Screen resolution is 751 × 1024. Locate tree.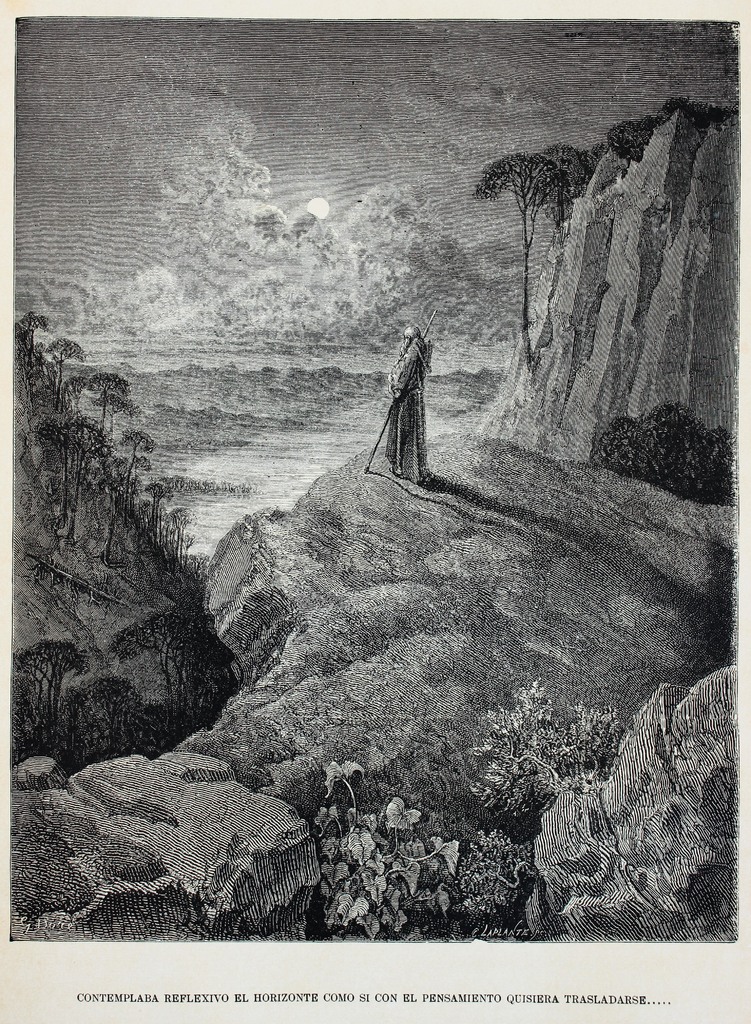
bbox(597, 406, 744, 490).
